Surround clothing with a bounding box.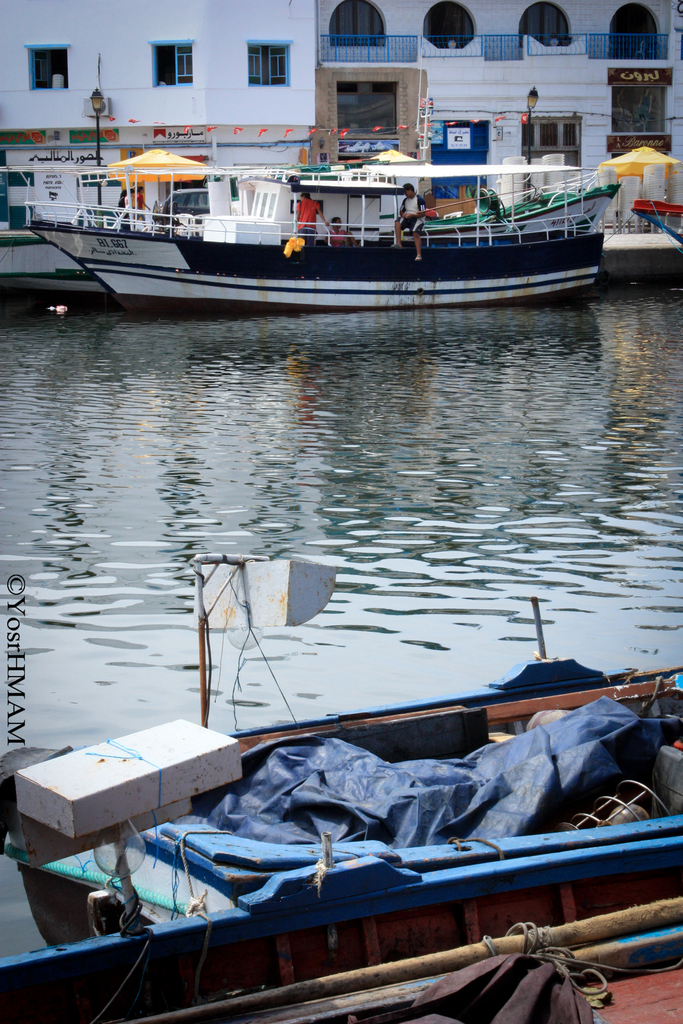
115,195,124,230.
